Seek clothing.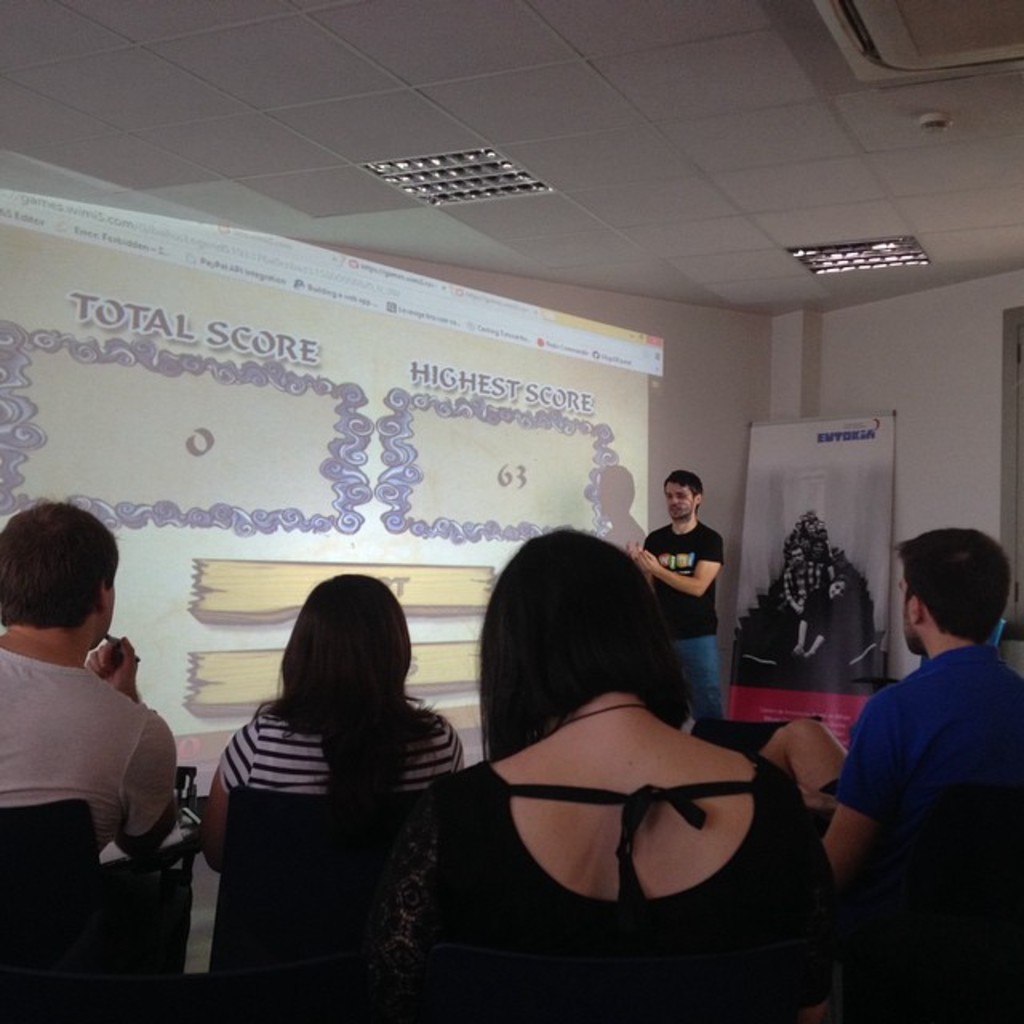
Rect(218, 704, 462, 966).
